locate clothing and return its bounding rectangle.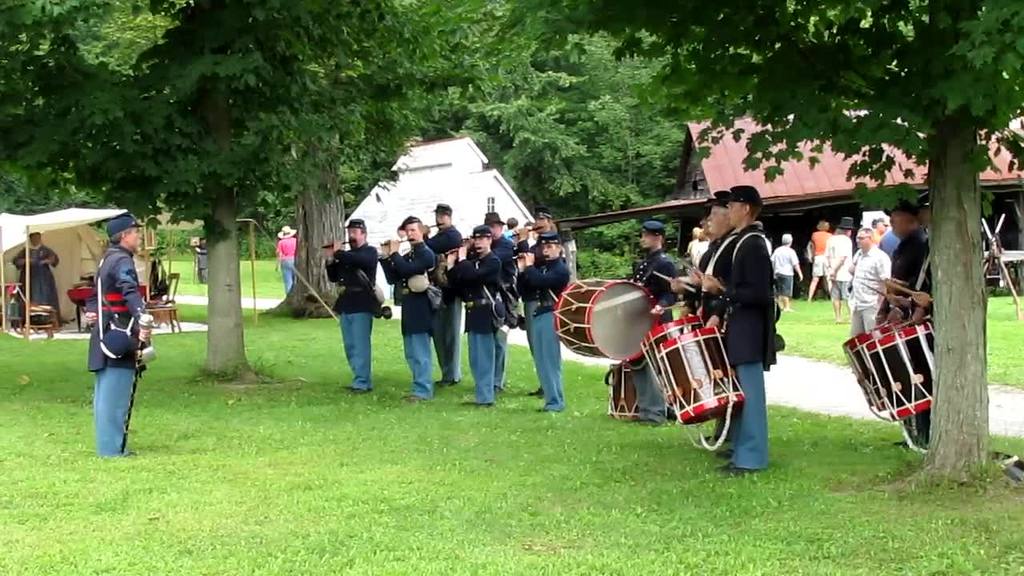
bbox=[684, 237, 714, 266].
